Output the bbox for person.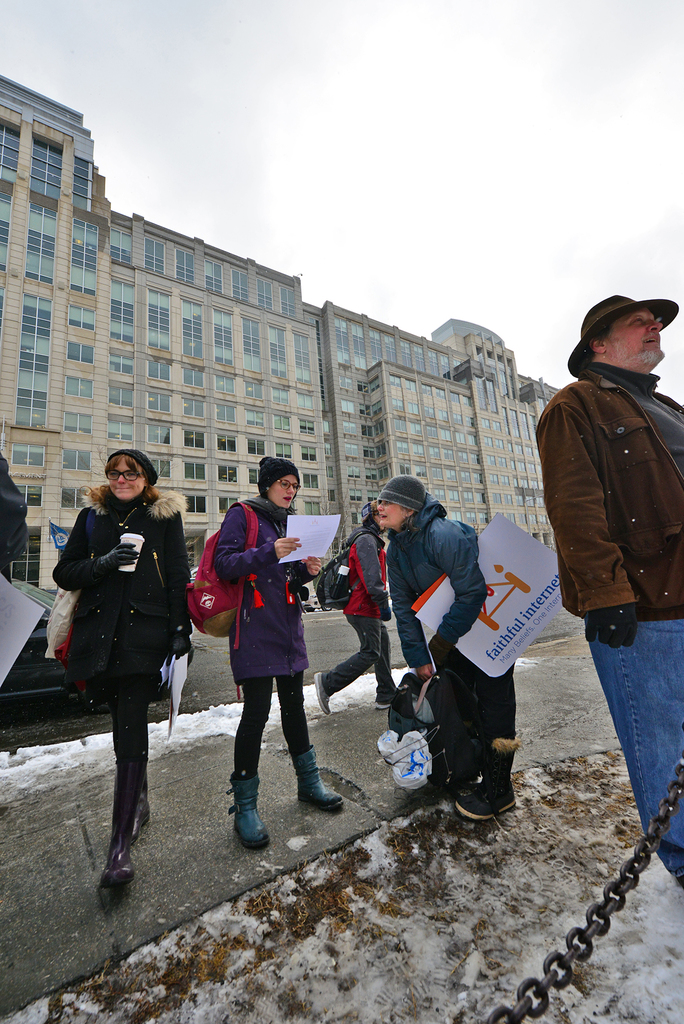
(left=532, top=294, right=683, bottom=877).
